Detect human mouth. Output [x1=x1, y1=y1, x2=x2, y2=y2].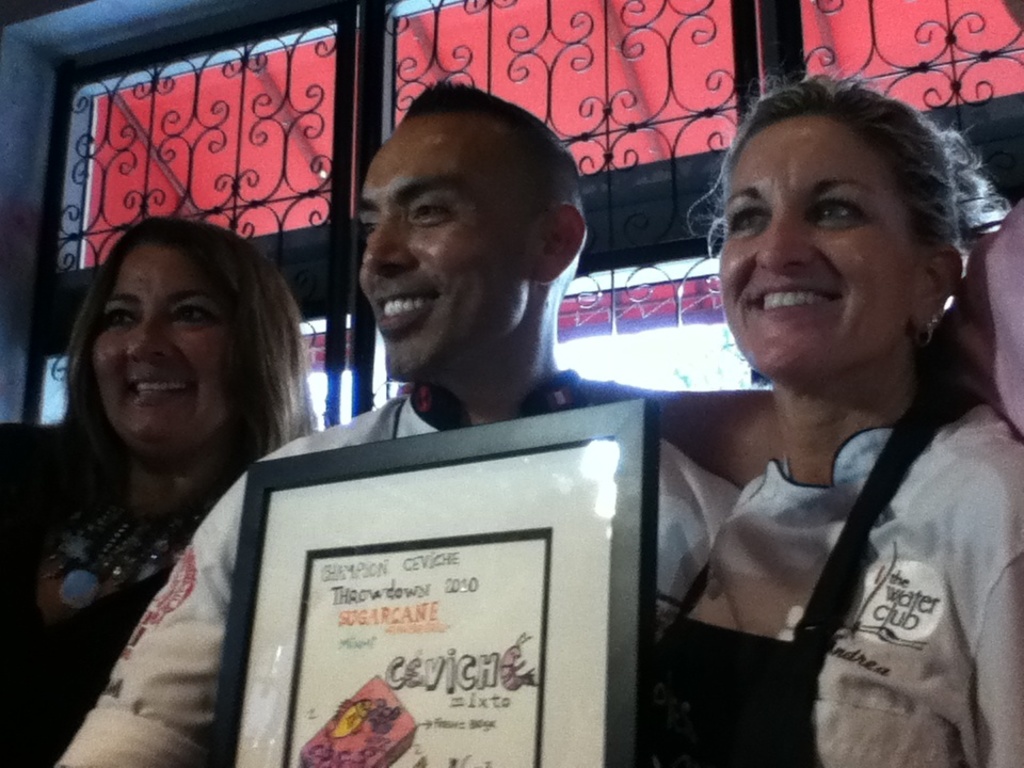
[x1=378, y1=273, x2=443, y2=330].
